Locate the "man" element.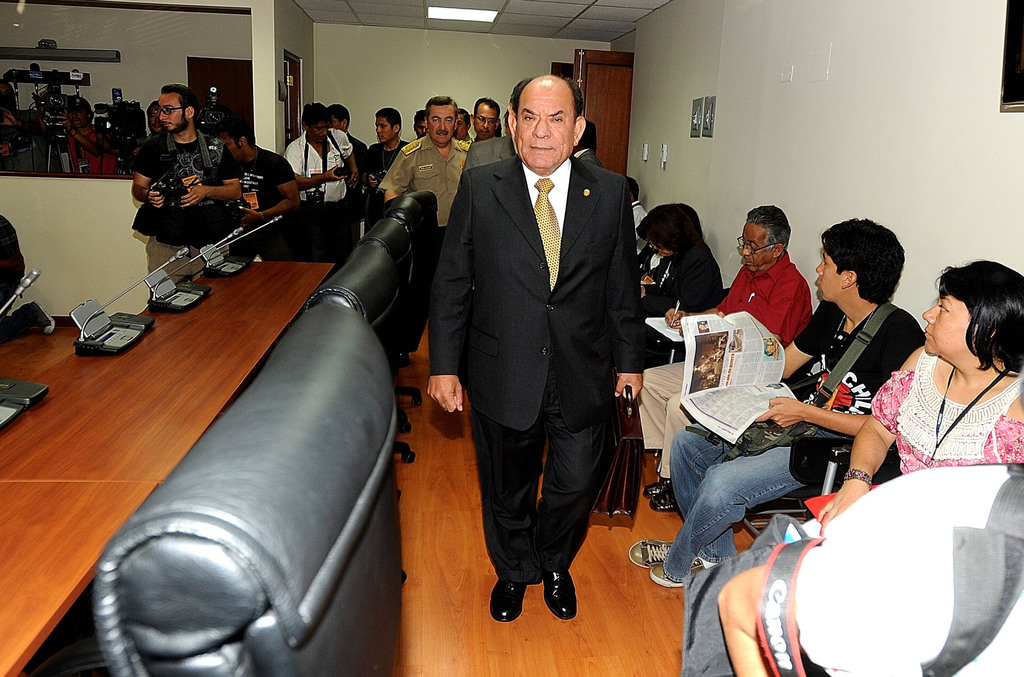
Element bbox: [left=621, top=192, right=812, bottom=521].
